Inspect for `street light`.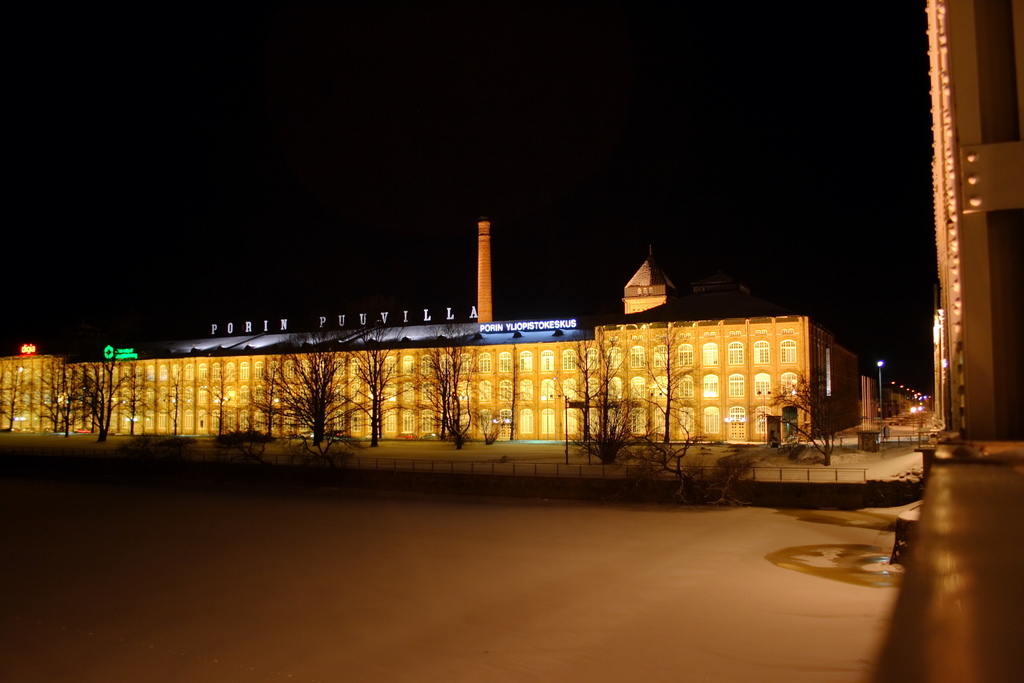
Inspection: [x1=880, y1=361, x2=885, y2=408].
